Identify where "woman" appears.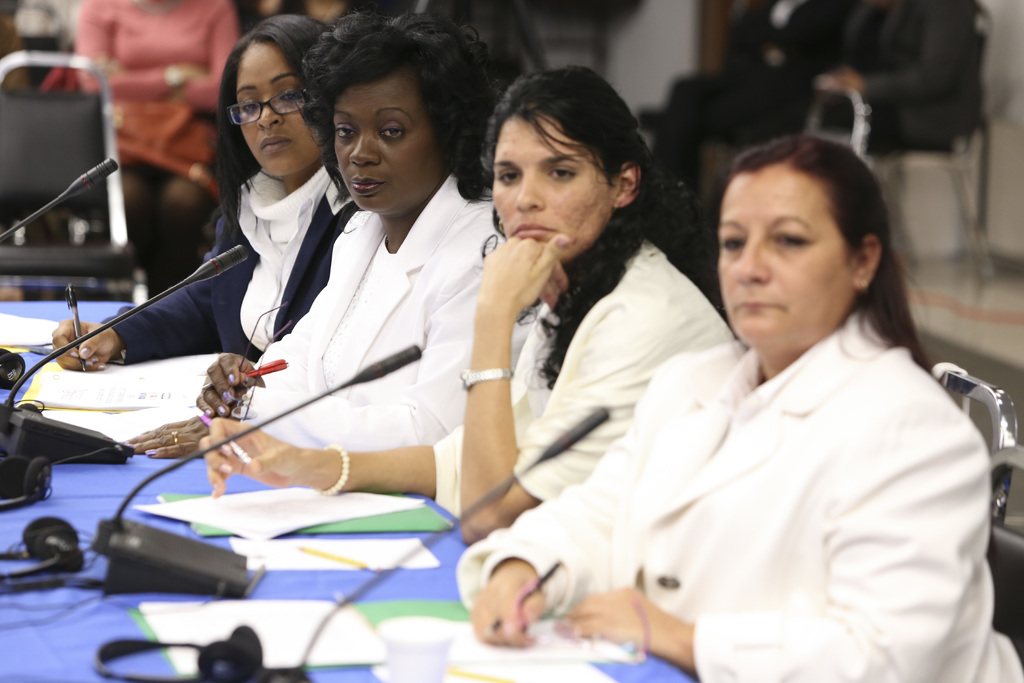
Appears at 118:3:509:454.
